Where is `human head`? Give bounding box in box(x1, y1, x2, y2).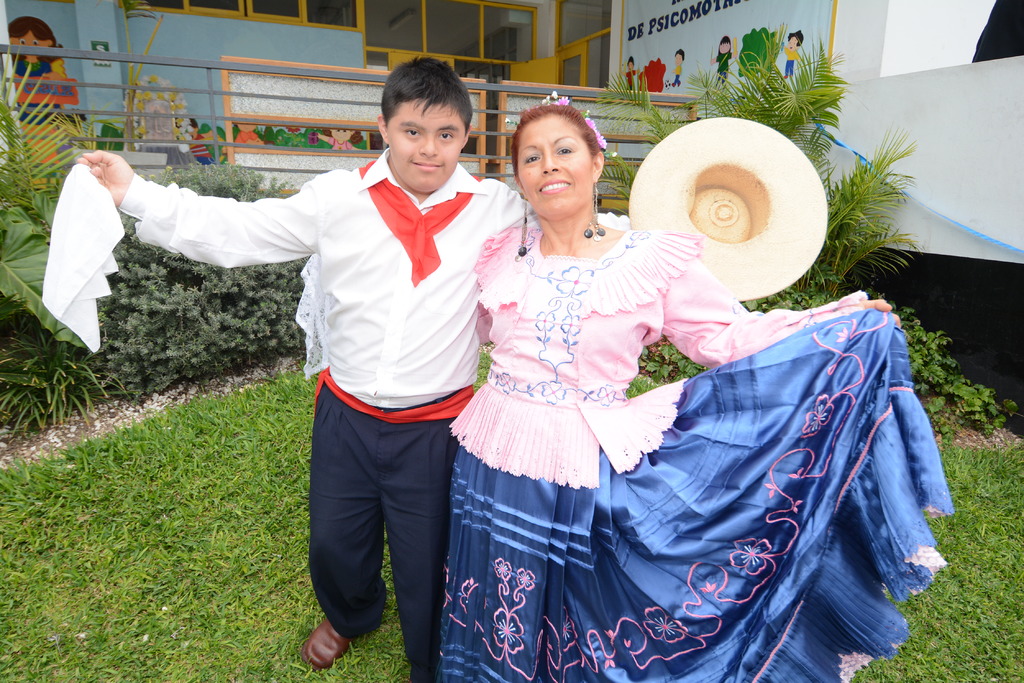
box(717, 35, 732, 52).
